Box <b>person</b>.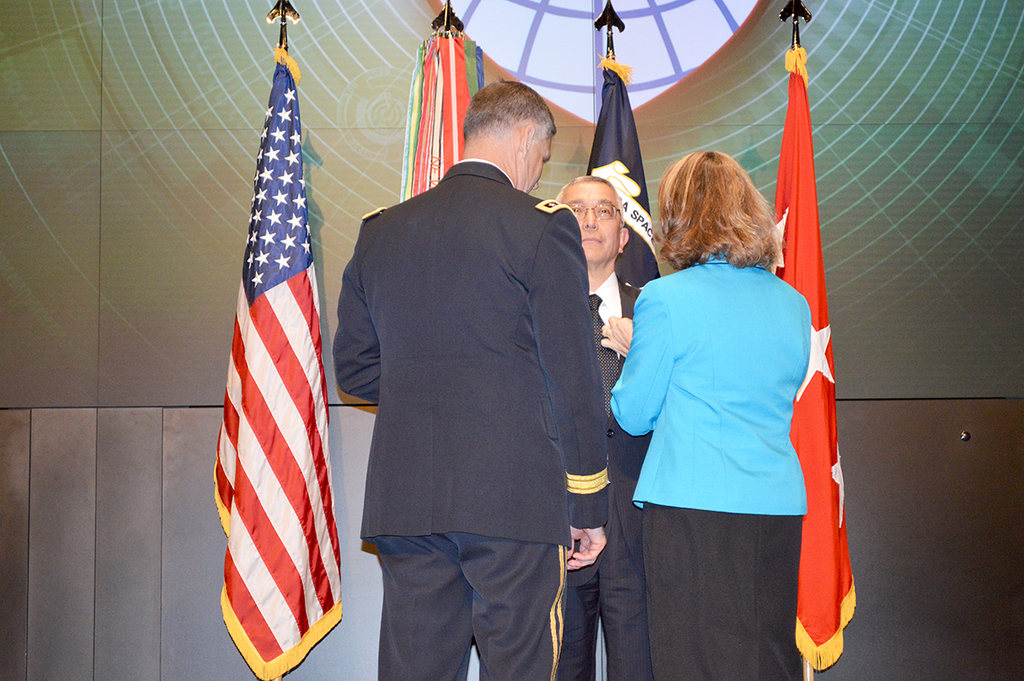
box(556, 175, 660, 678).
